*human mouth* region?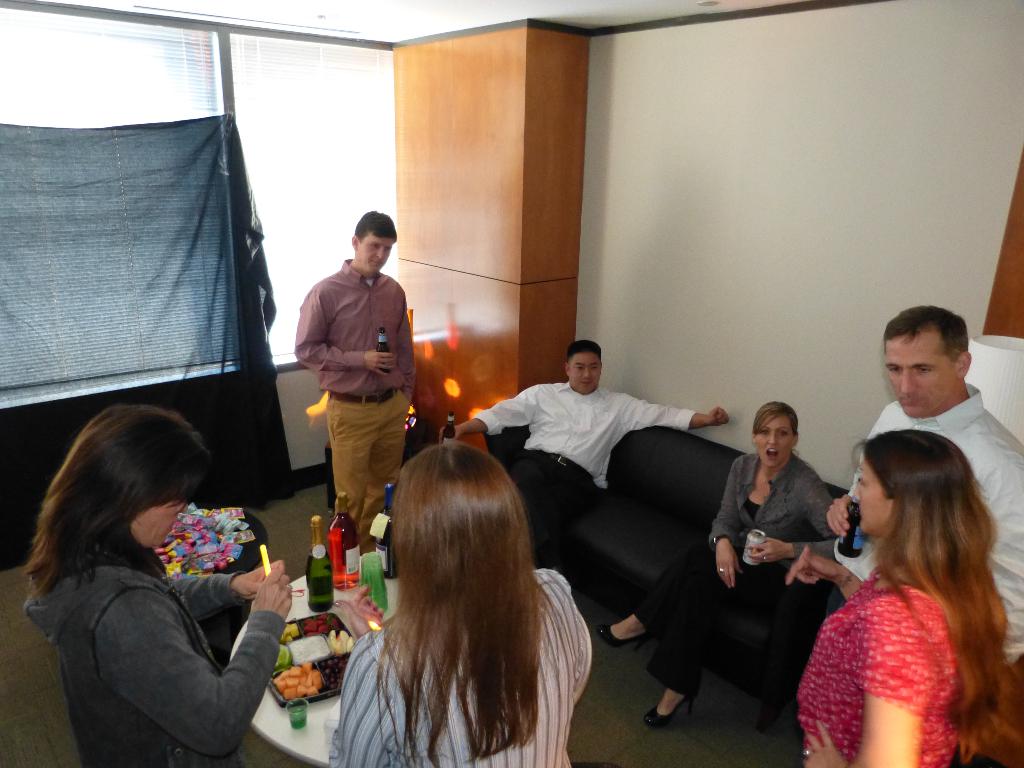
box=[371, 258, 382, 267]
